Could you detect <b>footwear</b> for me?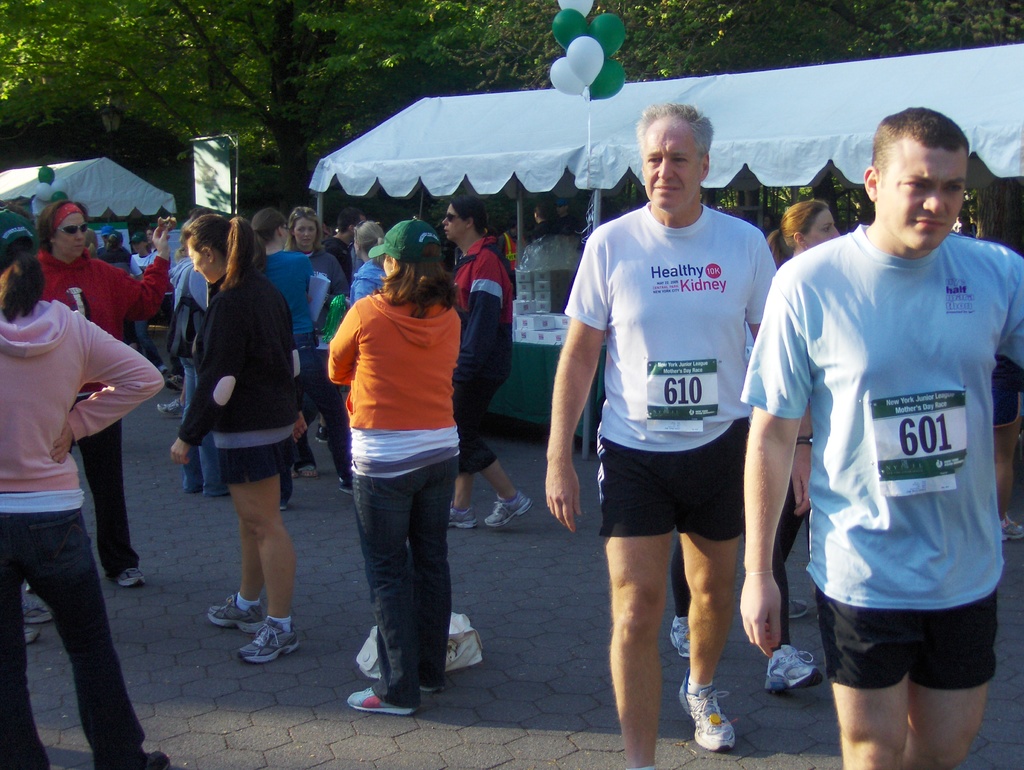
Detection result: <box>237,615,303,666</box>.
